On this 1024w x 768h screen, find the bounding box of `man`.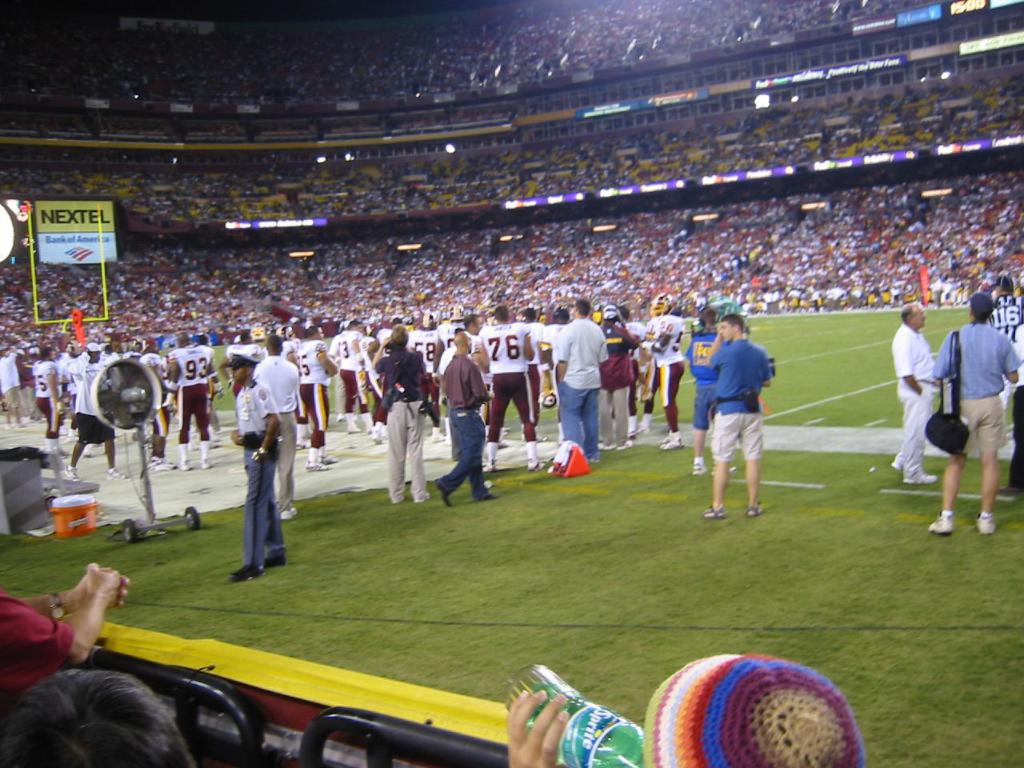
Bounding box: (890,296,937,488).
